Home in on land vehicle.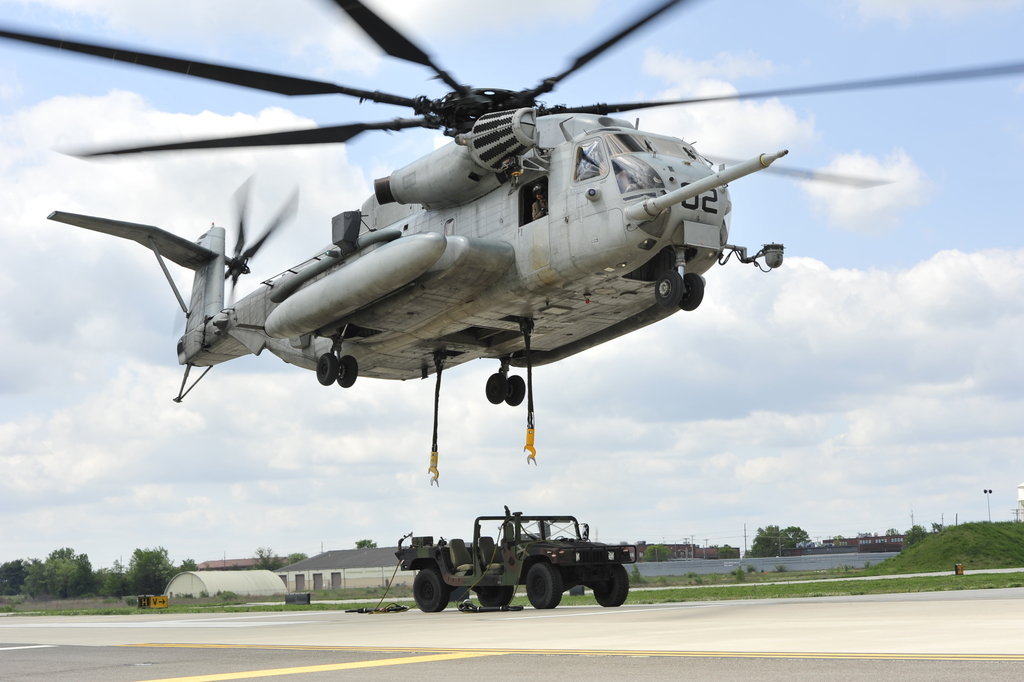
Homed in at {"x1": 345, "y1": 509, "x2": 635, "y2": 613}.
